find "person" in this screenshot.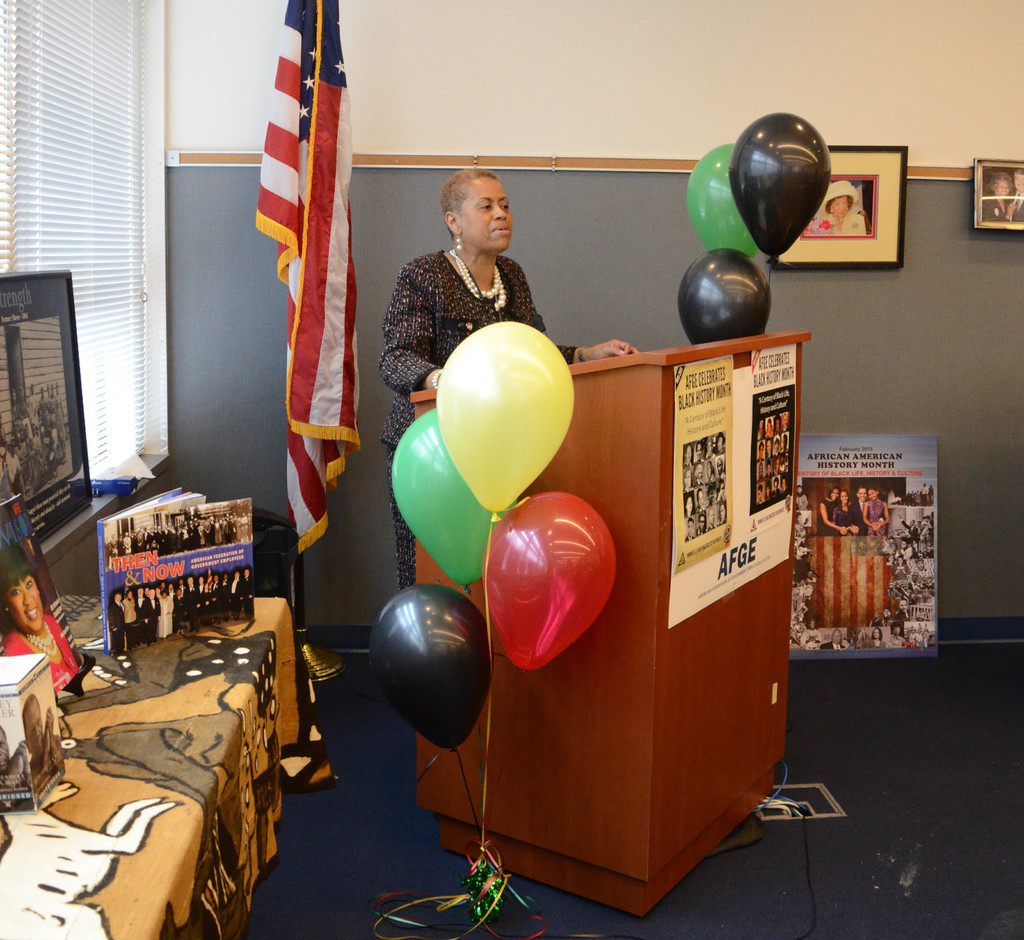
The bounding box for "person" is locate(378, 161, 648, 600).
